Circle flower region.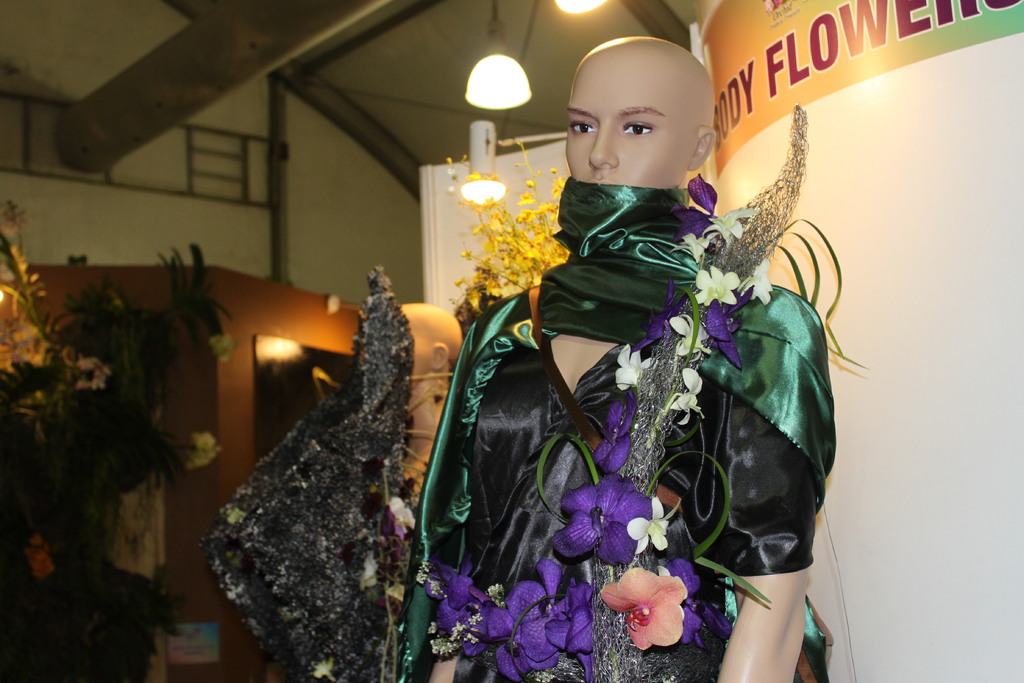
Region: [x1=695, y1=266, x2=744, y2=304].
